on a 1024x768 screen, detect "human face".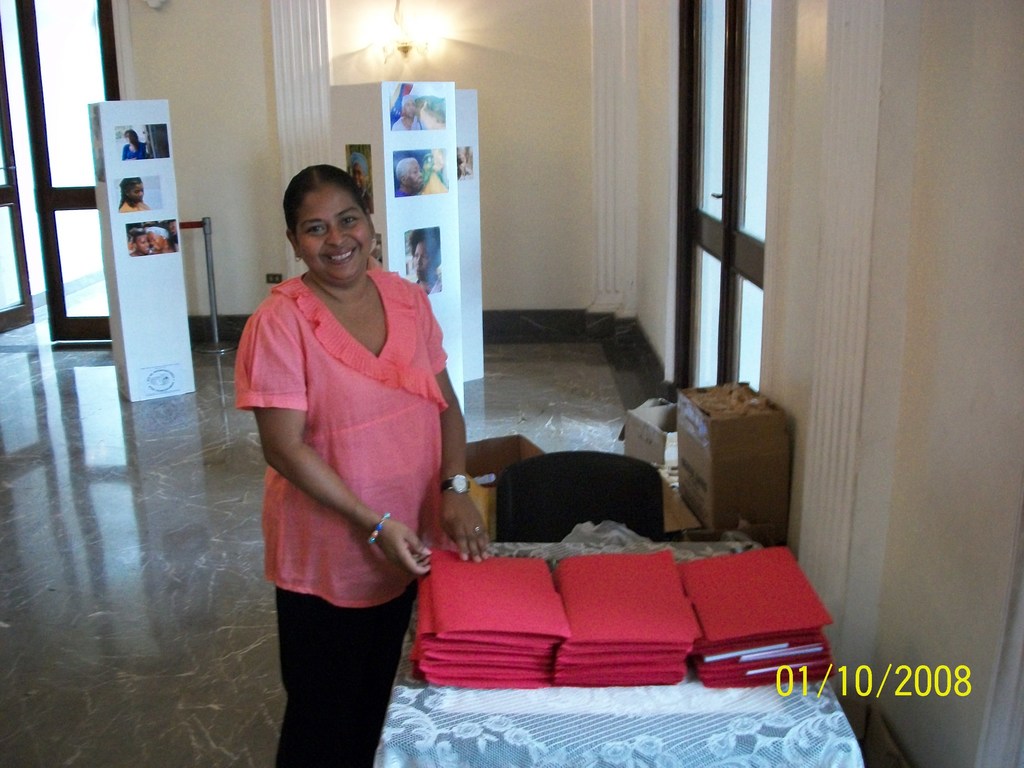
{"left": 167, "top": 221, "right": 179, "bottom": 237}.
